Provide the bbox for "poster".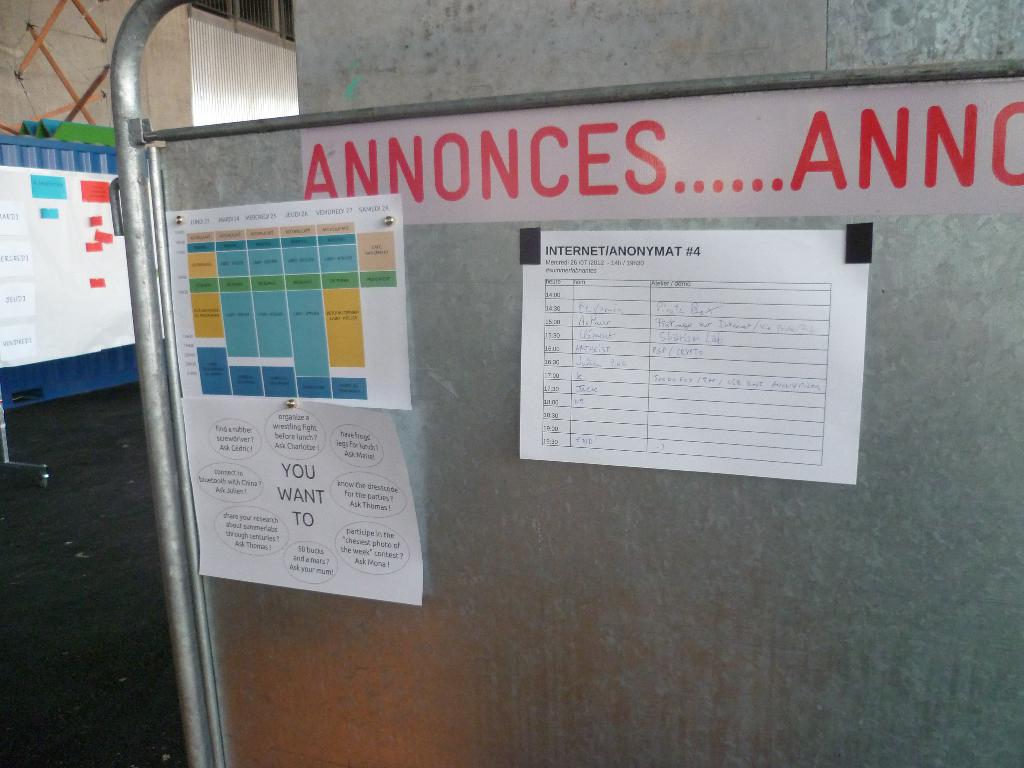
186,398,415,607.
